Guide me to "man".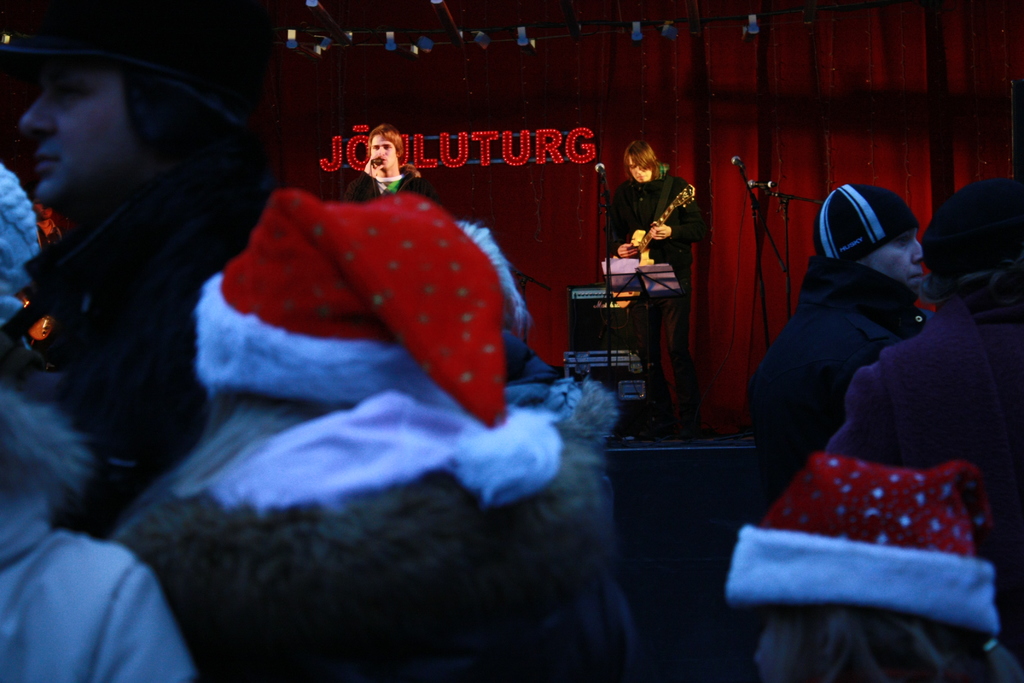
Guidance: box(737, 193, 1002, 526).
